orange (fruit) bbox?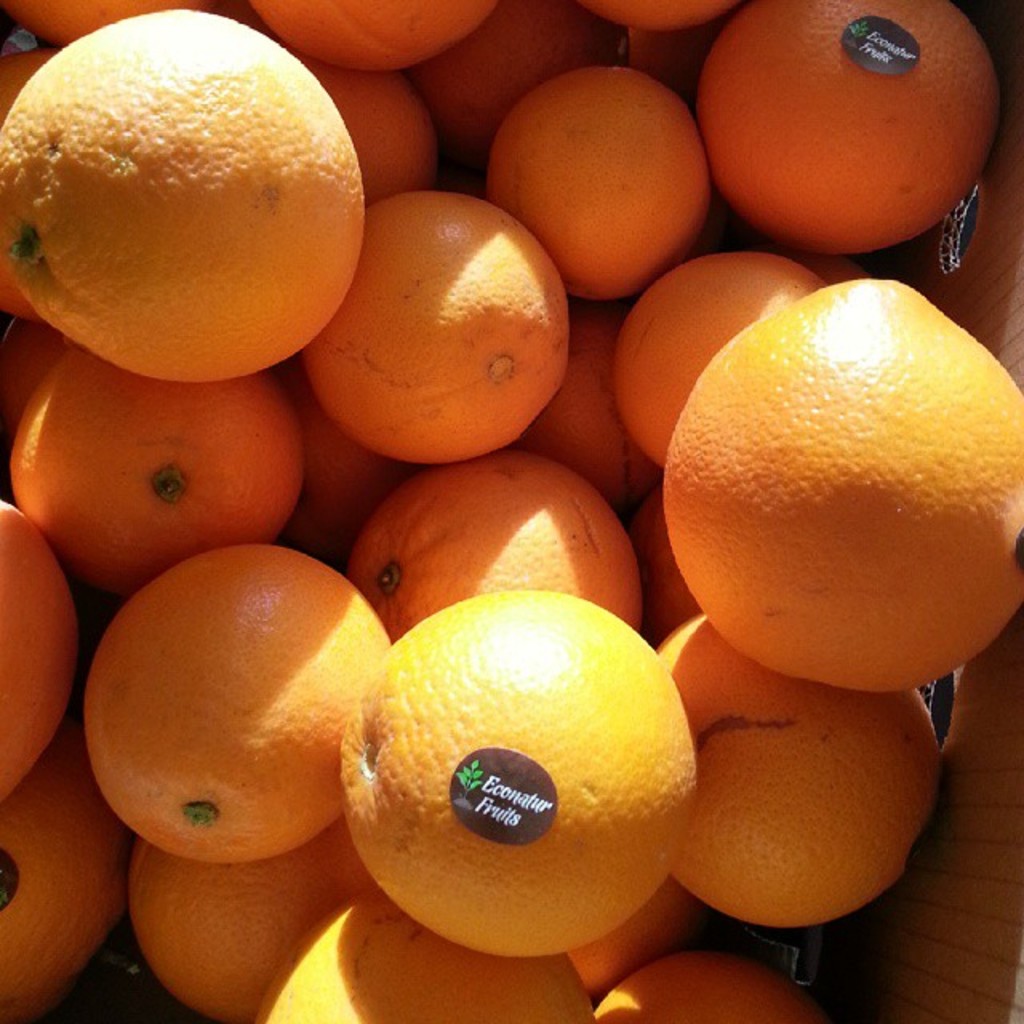
<bbox>16, 2, 363, 379</bbox>
